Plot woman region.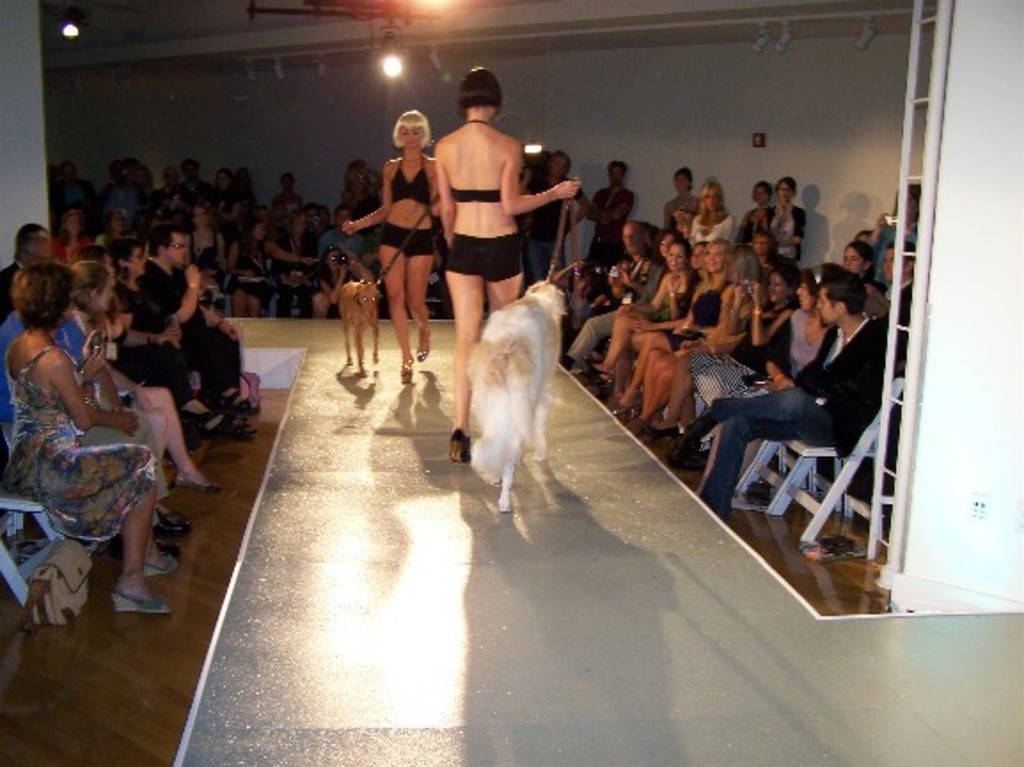
Plotted at {"x1": 765, "y1": 176, "x2": 809, "y2": 284}.
